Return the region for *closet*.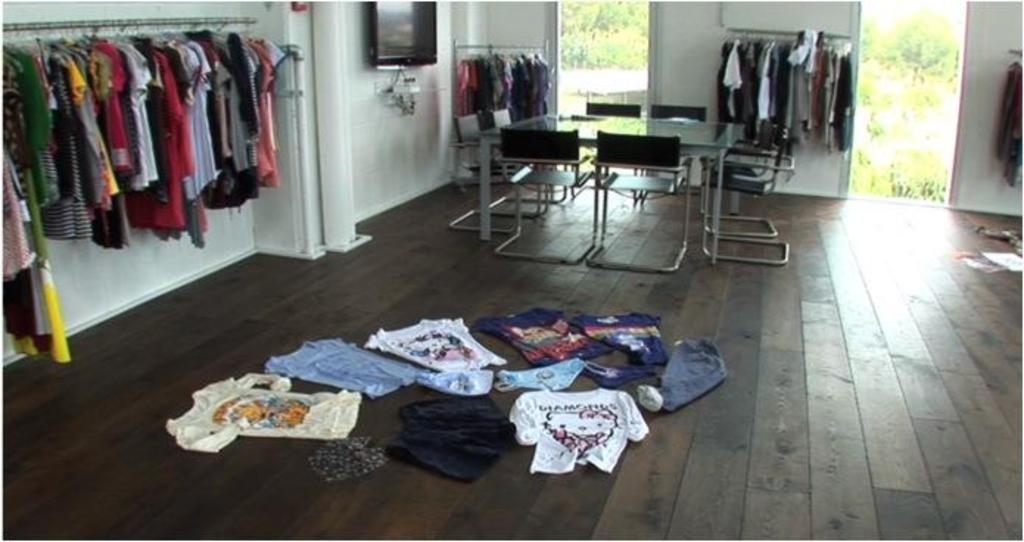
x1=698, y1=25, x2=866, y2=175.
